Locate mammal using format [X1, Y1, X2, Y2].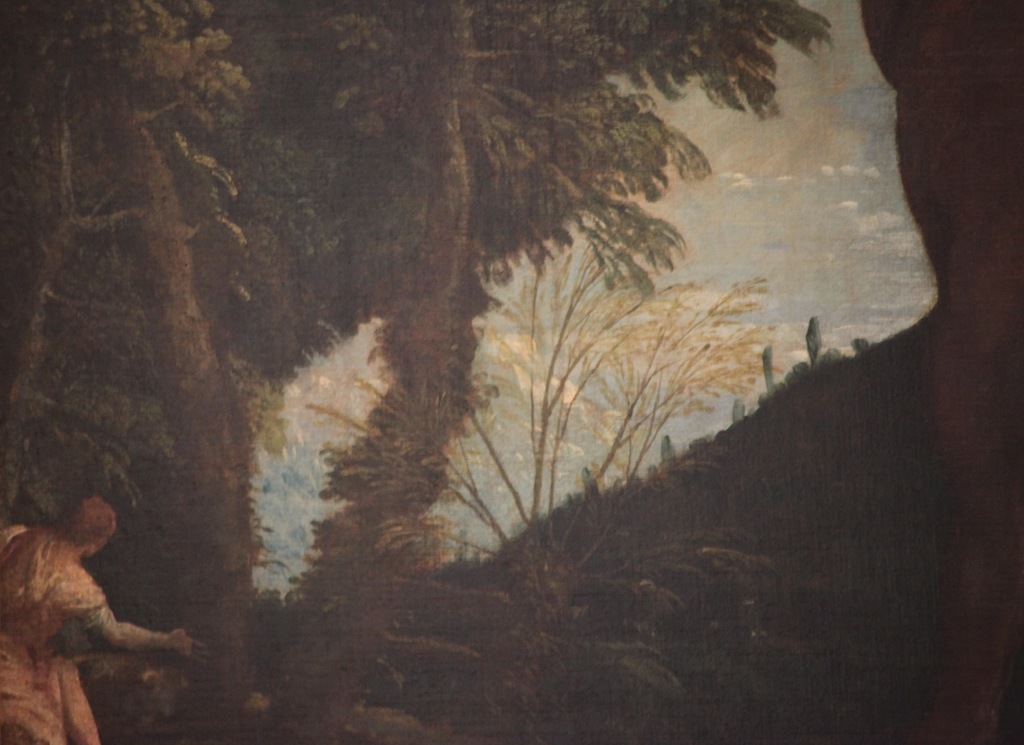
[5, 481, 194, 699].
